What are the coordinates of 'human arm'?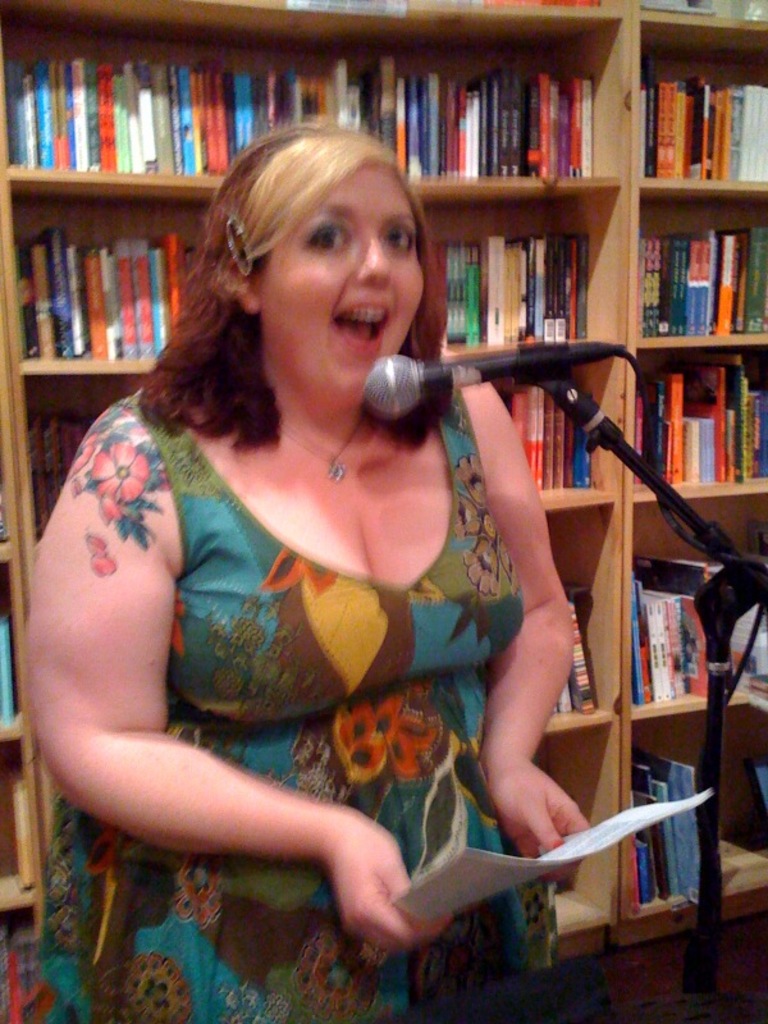
crop(13, 419, 420, 911).
